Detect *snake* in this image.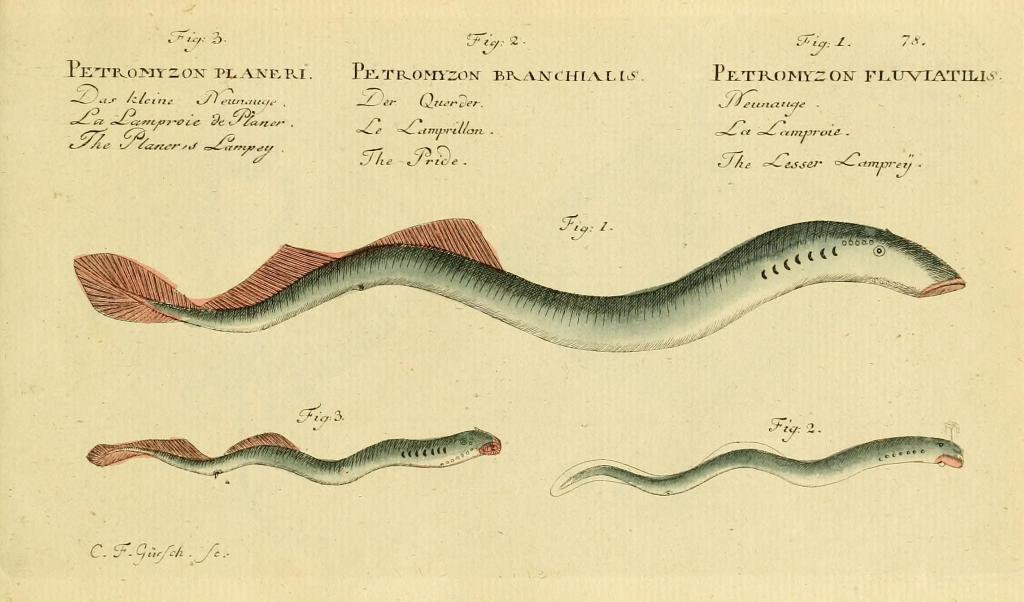
Detection: bbox=[73, 212, 966, 354].
